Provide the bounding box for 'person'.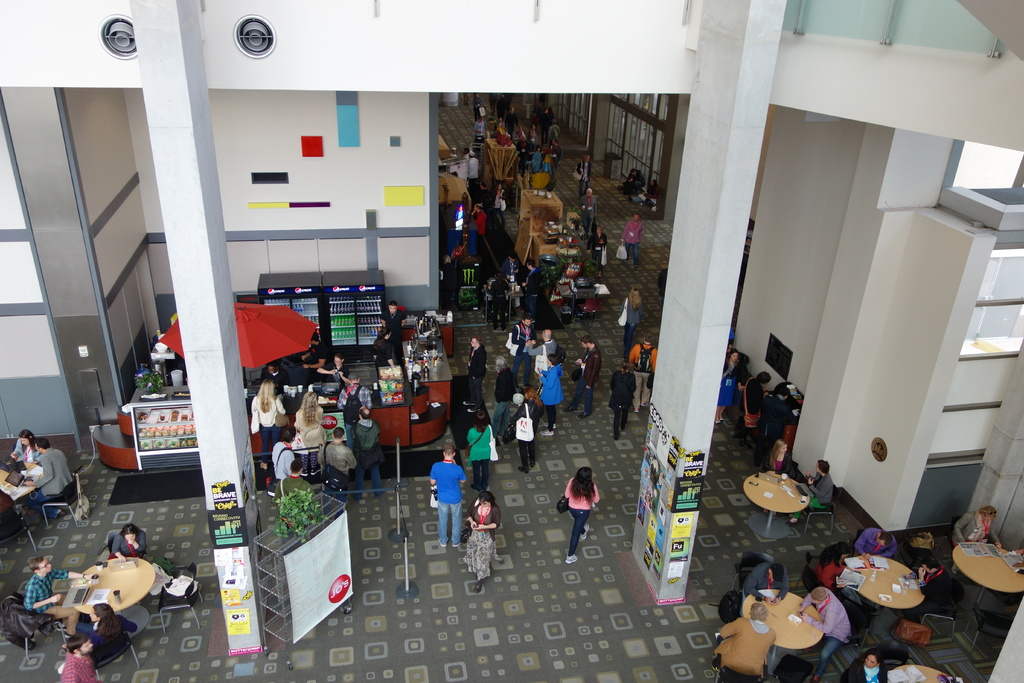
detection(761, 439, 791, 473).
